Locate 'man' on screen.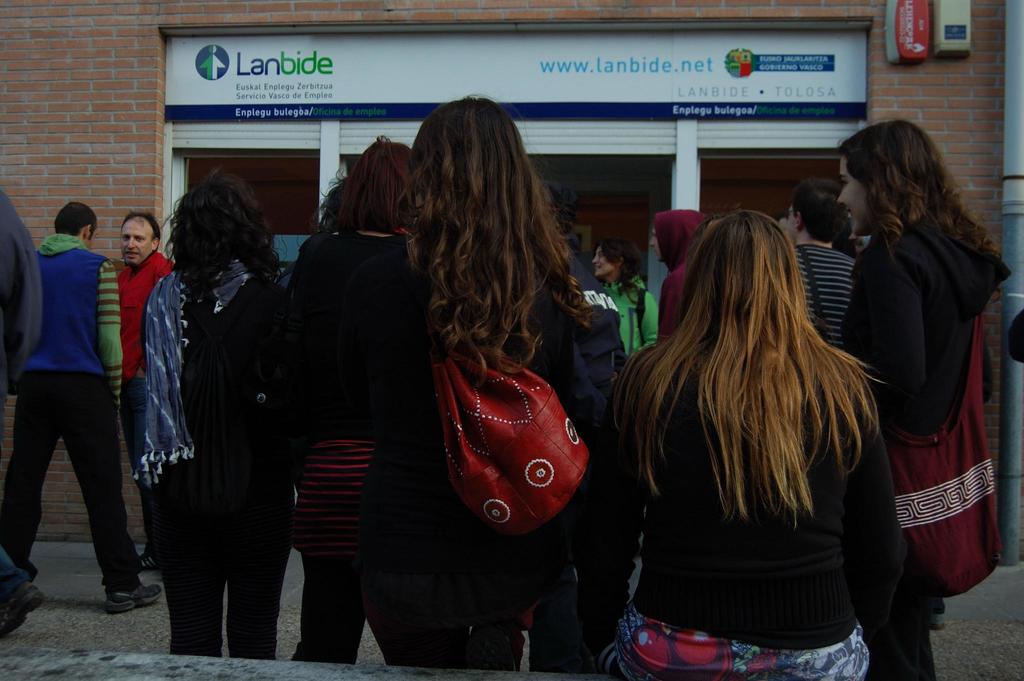
On screen at l=788, t=175, r=859, b=345.
